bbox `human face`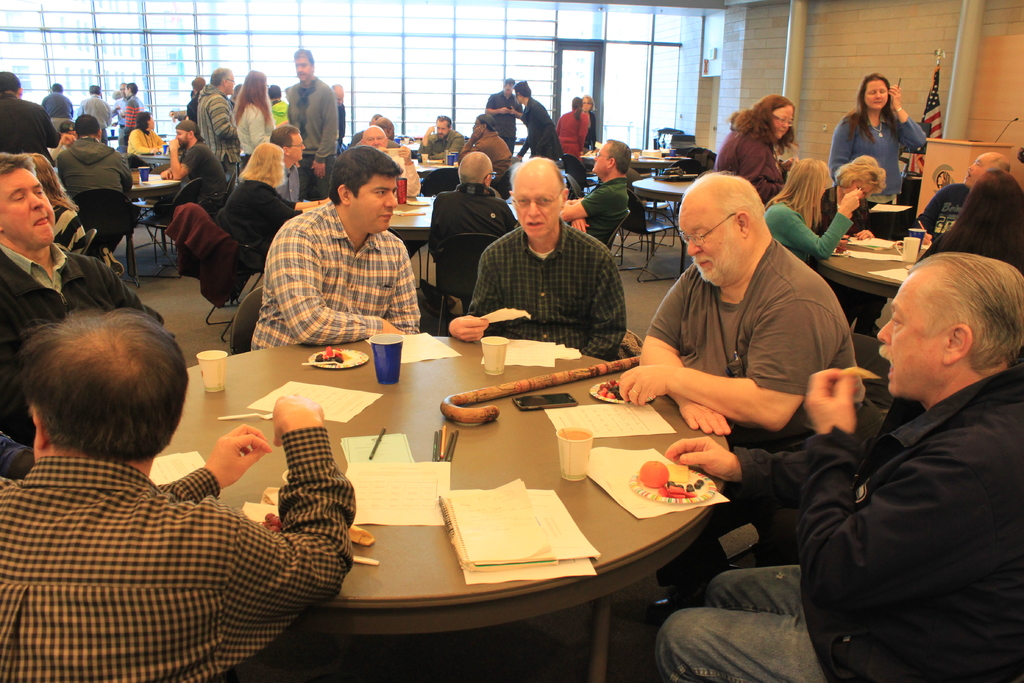
left=876, top=272, right=945, bottom=396
